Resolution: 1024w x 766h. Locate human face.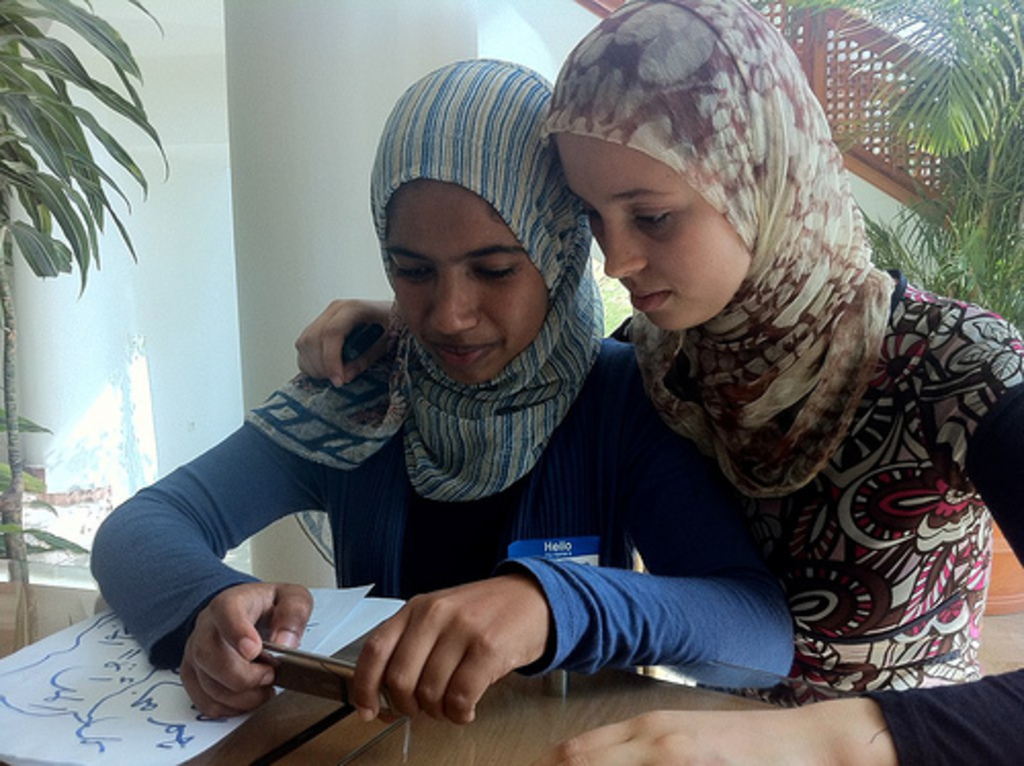
detection(551, 129, 748, 330).
